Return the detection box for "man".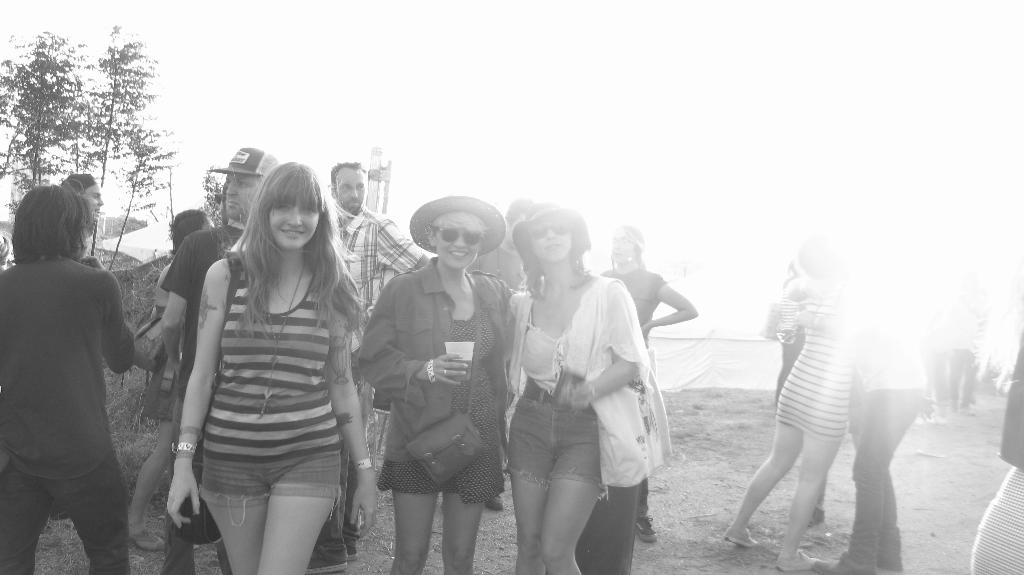
BBox(319, 159, 434, 485).
